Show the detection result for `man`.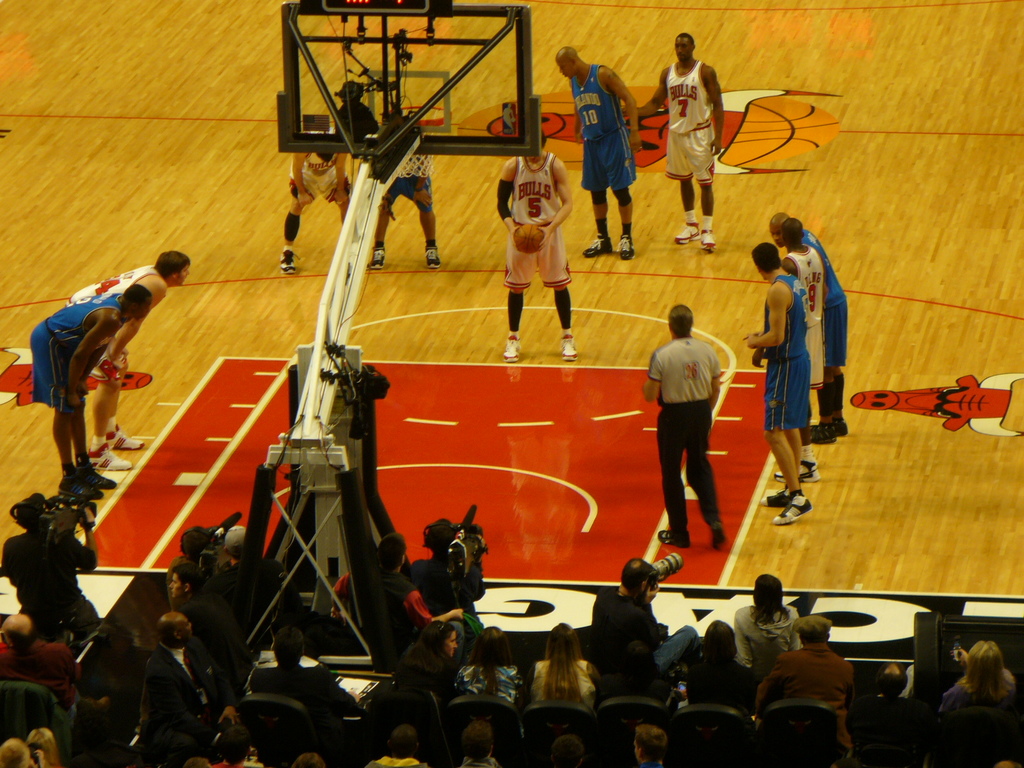
641 305 727 542.
